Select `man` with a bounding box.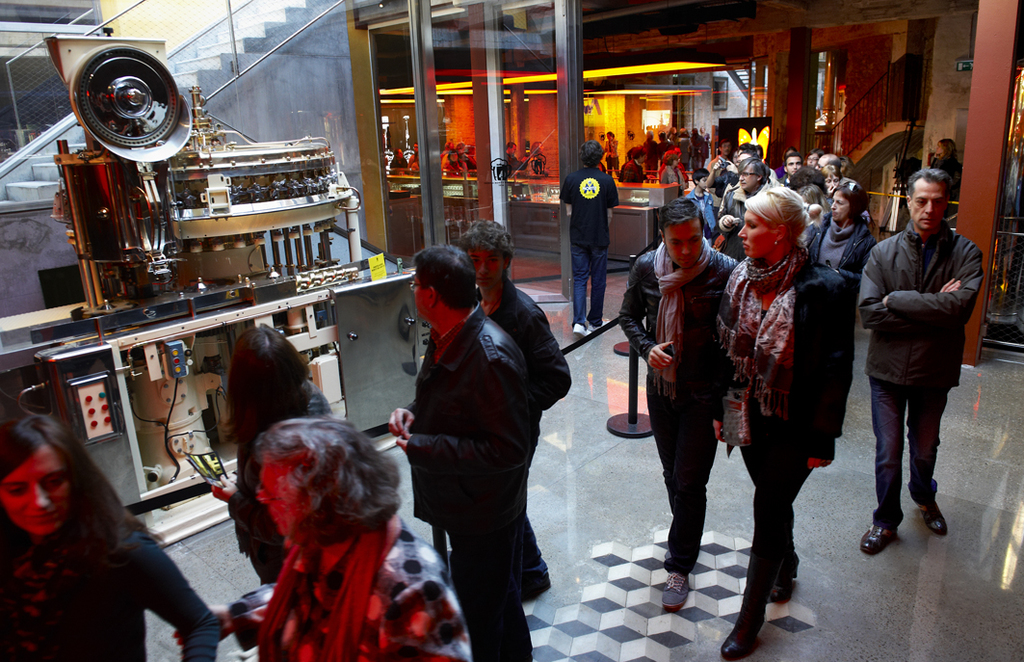
BBox(707, 139, 734, 172).
